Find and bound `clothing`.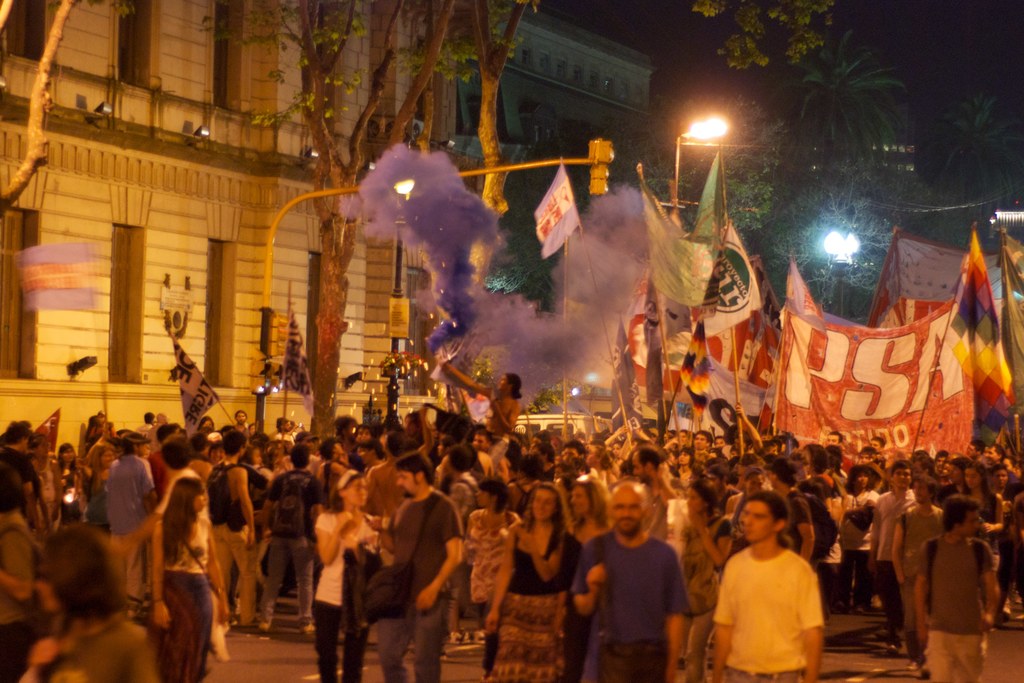
Bound: locate(571, 537, 689, 641).
